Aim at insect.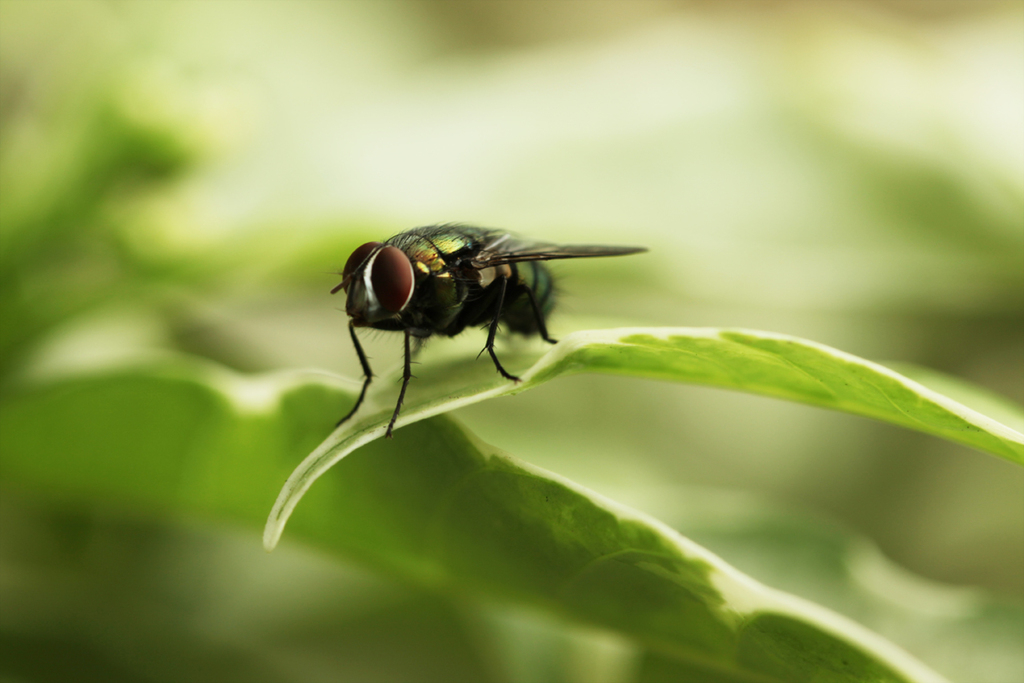
Aimed at x1=326, y1=219, x2=648, y2=435.
